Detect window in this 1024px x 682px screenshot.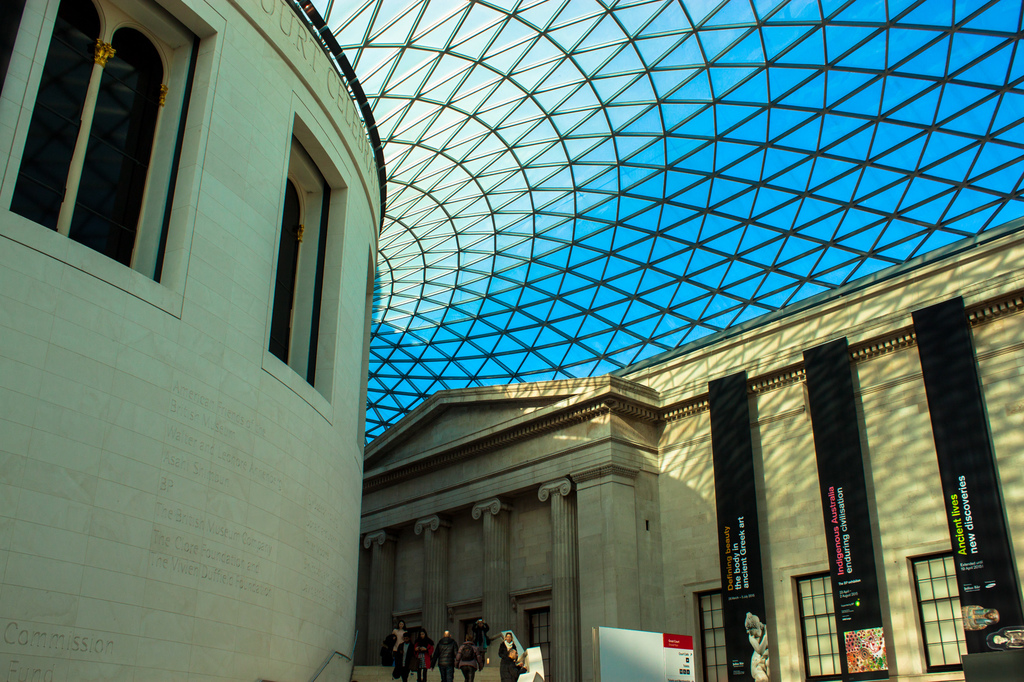
Detection: crop(792, 569, 842, 681).
